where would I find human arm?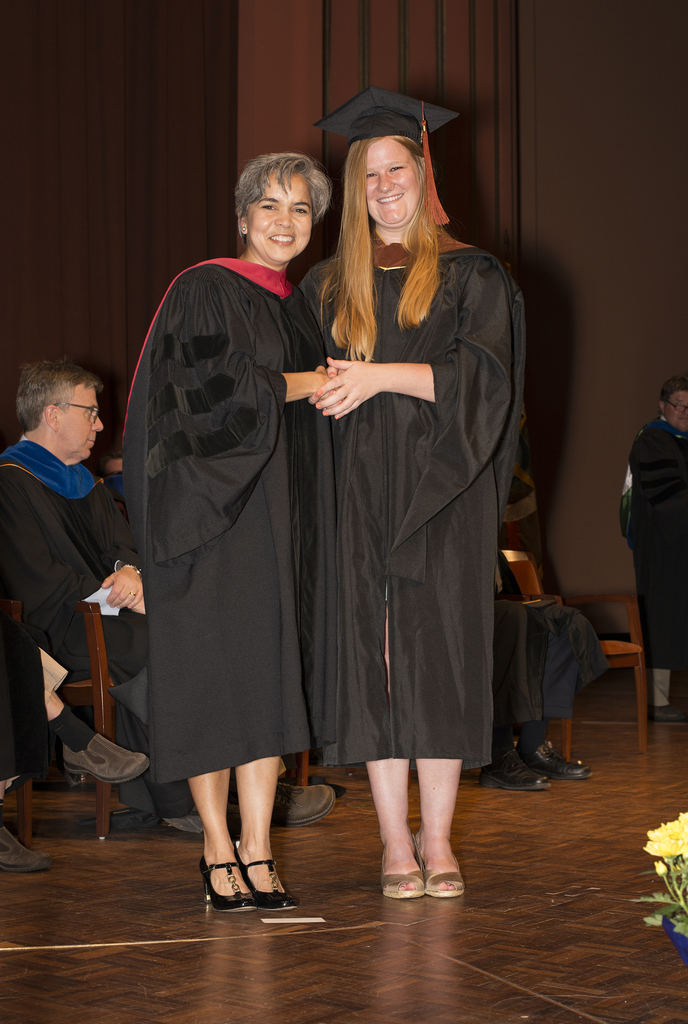
At bbox=[0, 482, 115, 606].
